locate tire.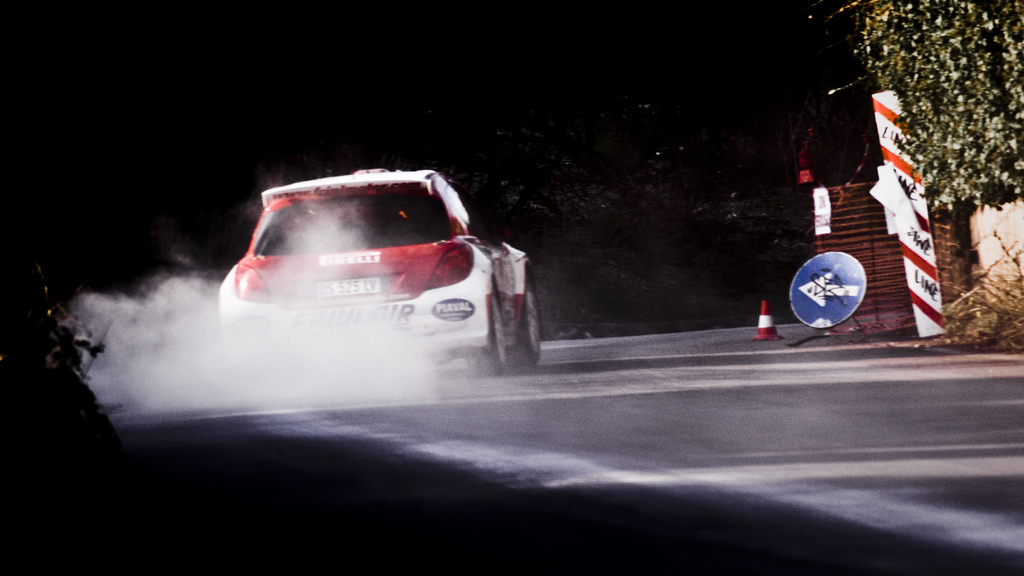
Bounding box: x1=467, y1=292, x2=508, y2=375.
